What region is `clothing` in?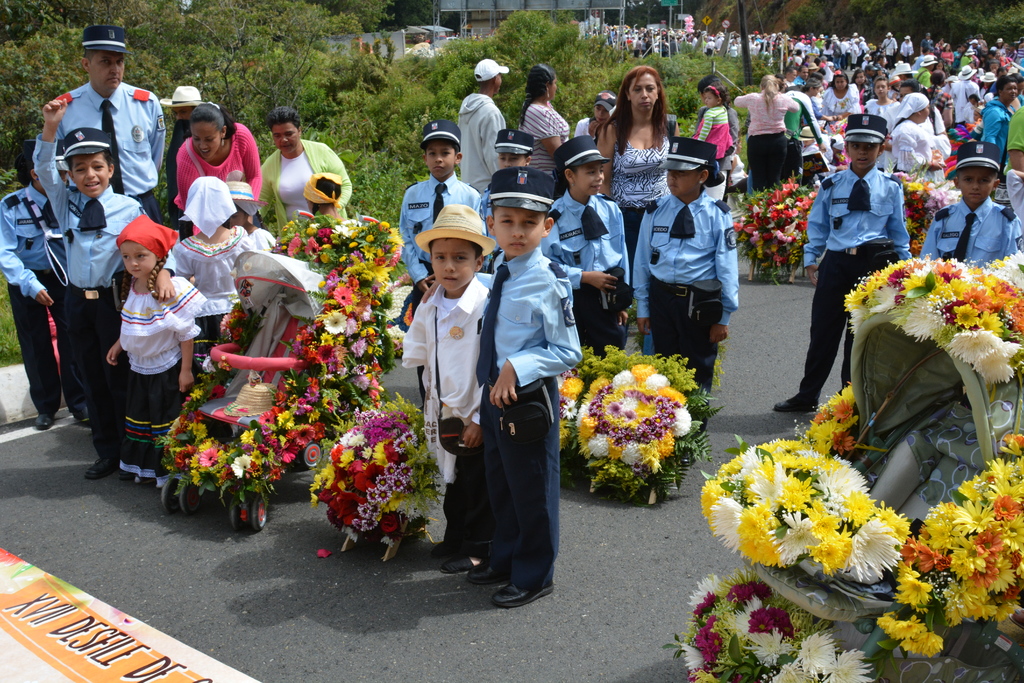
region(981, 95, 1016, 181).
